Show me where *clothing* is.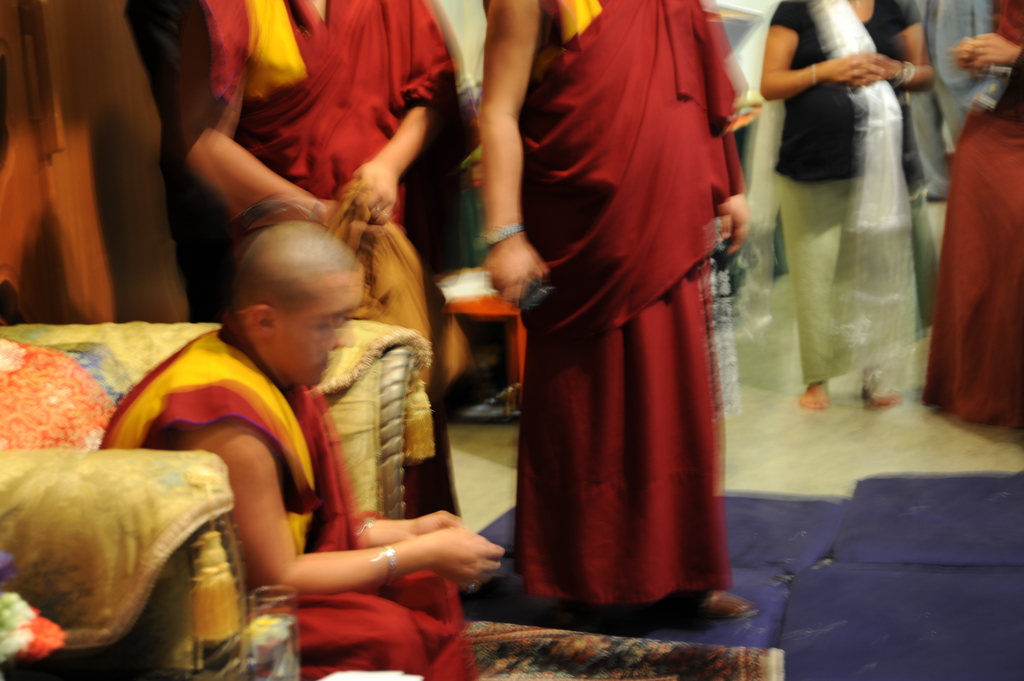
*clothing* is at [left=758, top=0, right=939, bottom=380].
